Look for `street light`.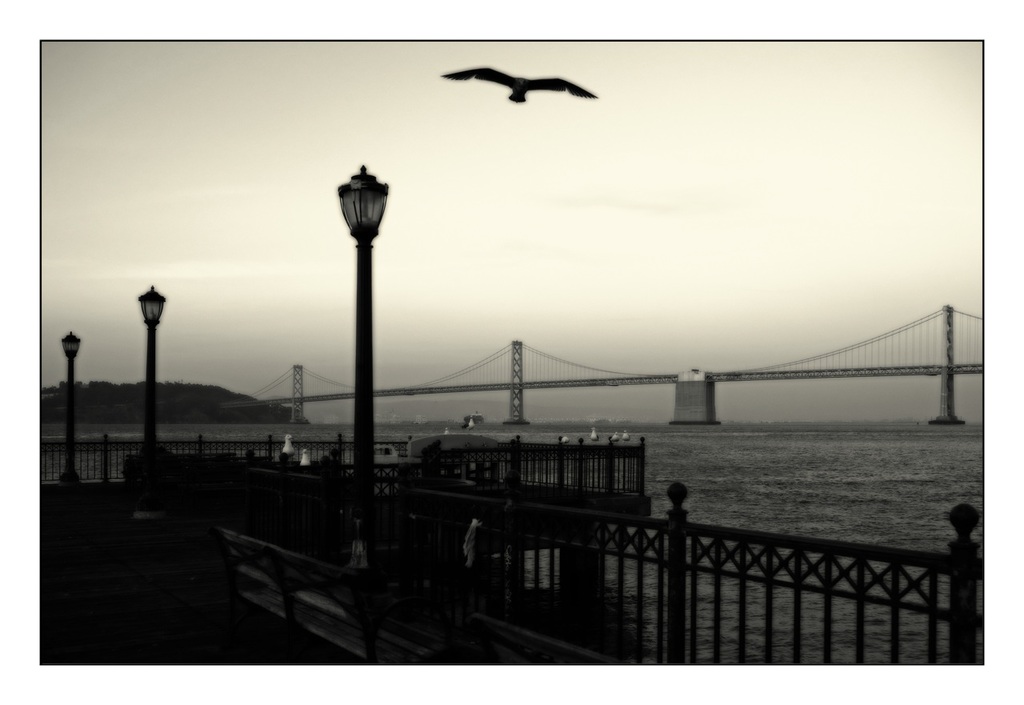
Found: [52,329,82,495].
